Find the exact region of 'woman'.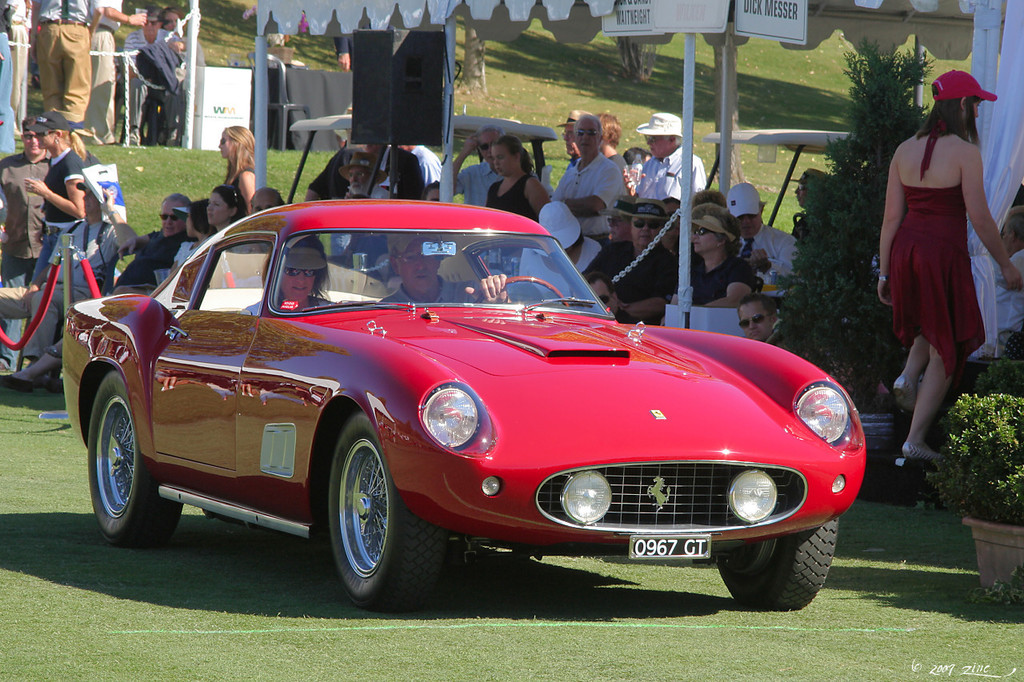
Exact region: x1=164, y1=201, x2=218, y2=278.
